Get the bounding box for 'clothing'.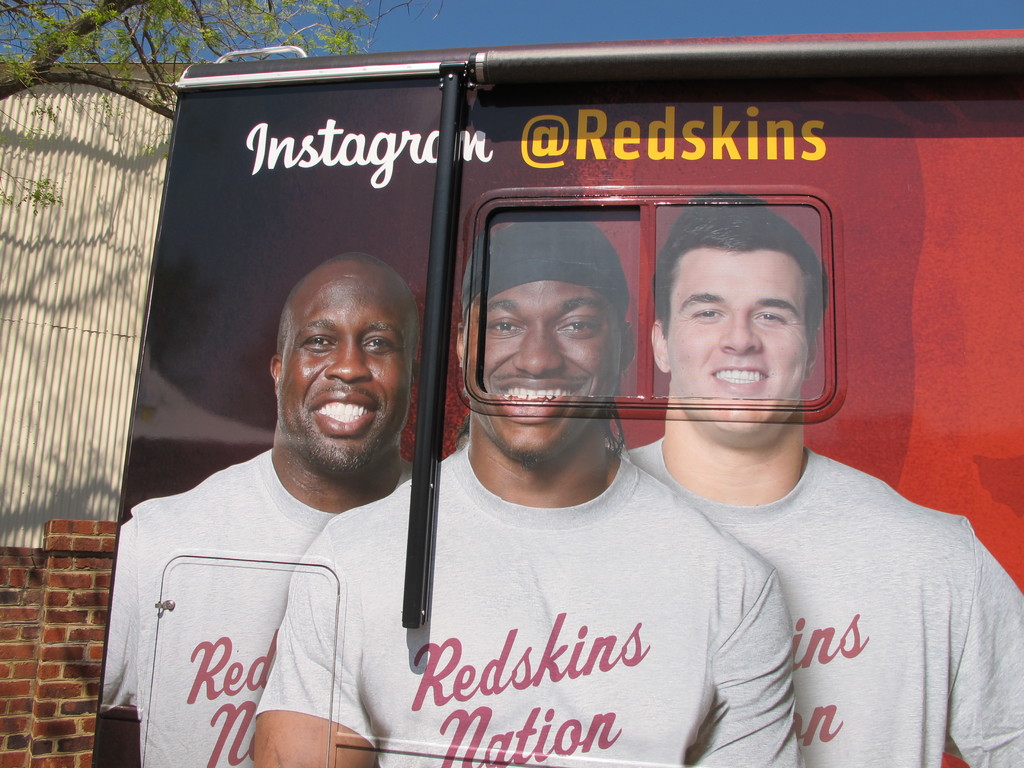
Rect(129, 322, 454, 755).
